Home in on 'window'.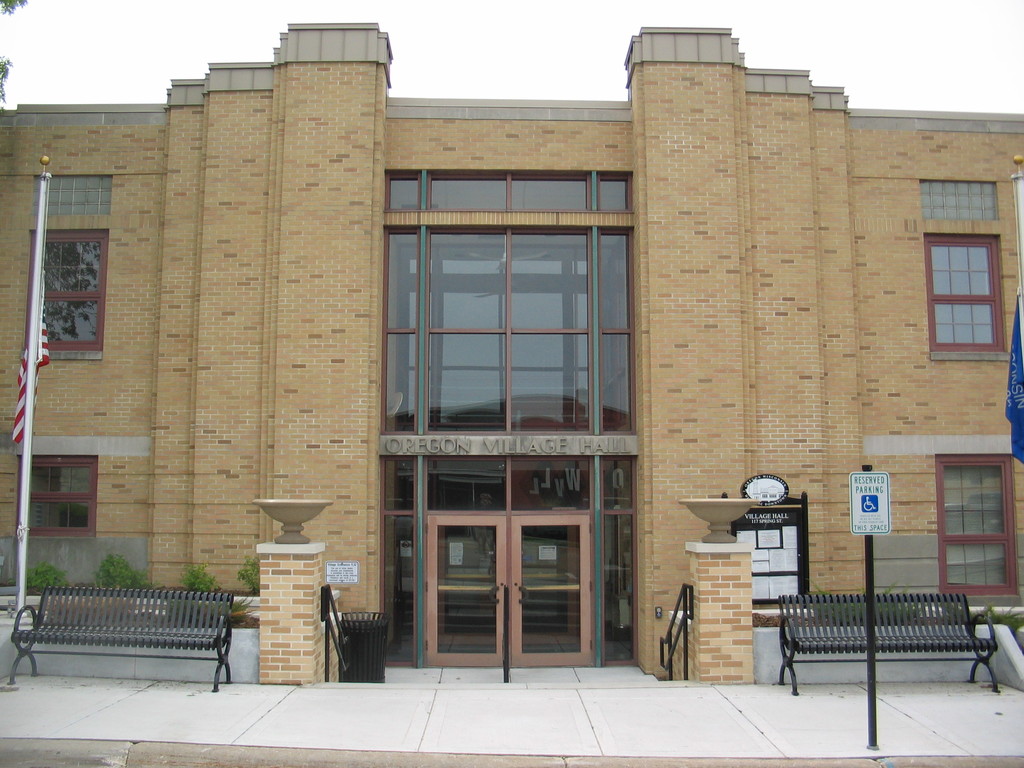
Homed in at 20,458,91,534.
